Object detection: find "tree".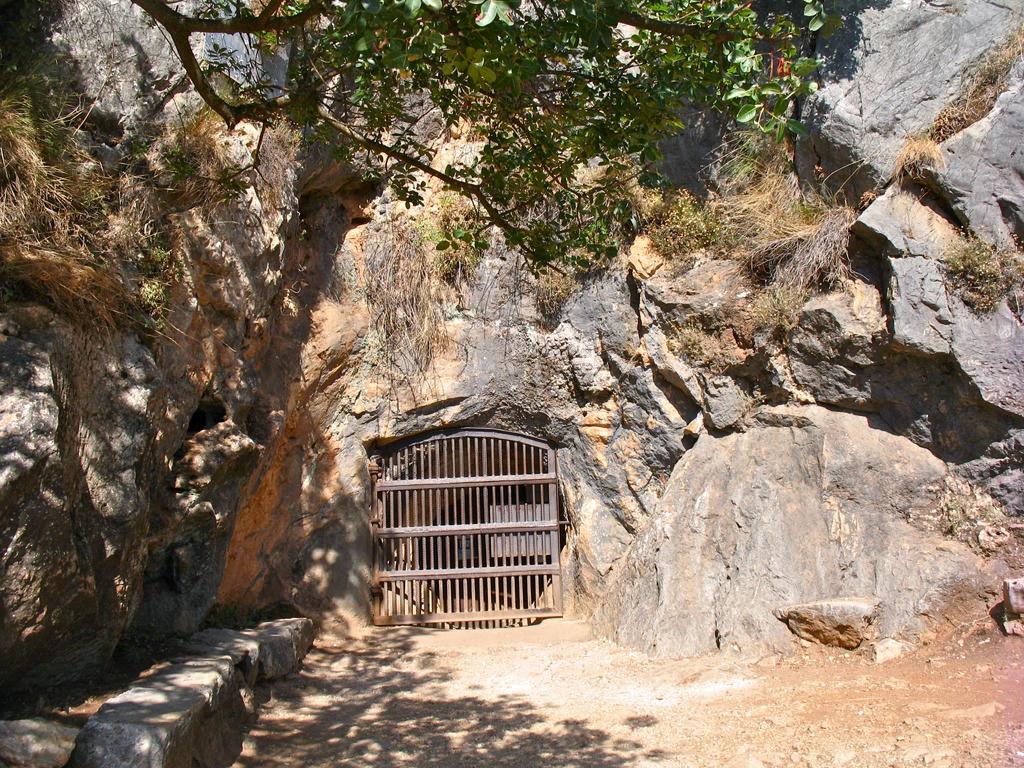
bbox=(125, 0, 899, 279).
